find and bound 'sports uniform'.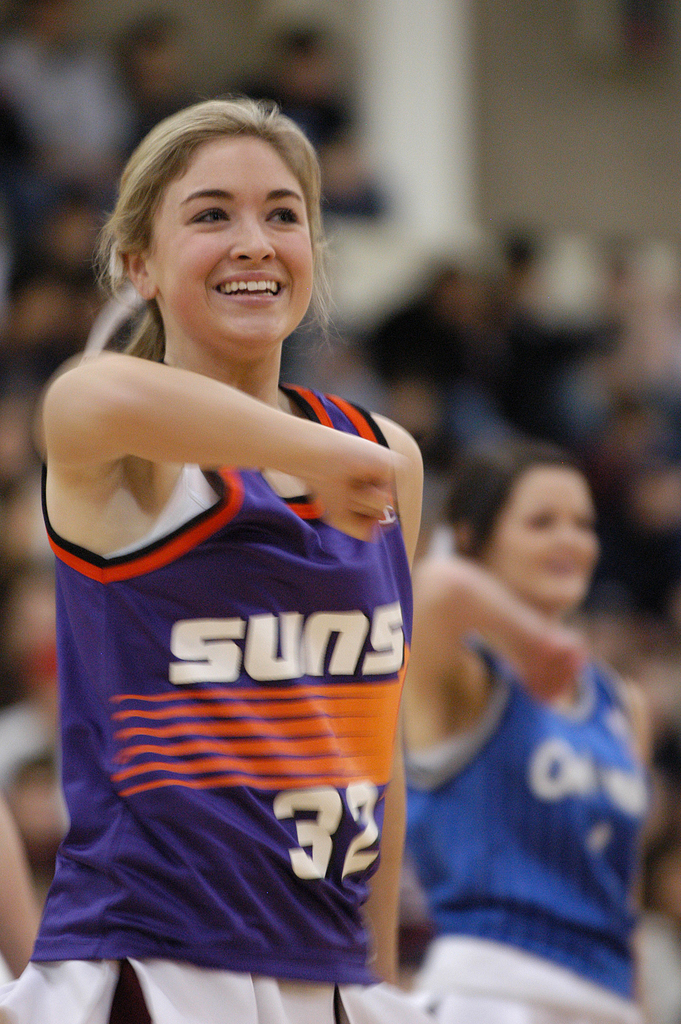
Bound: BBox(401, 565, 638, 1023).
